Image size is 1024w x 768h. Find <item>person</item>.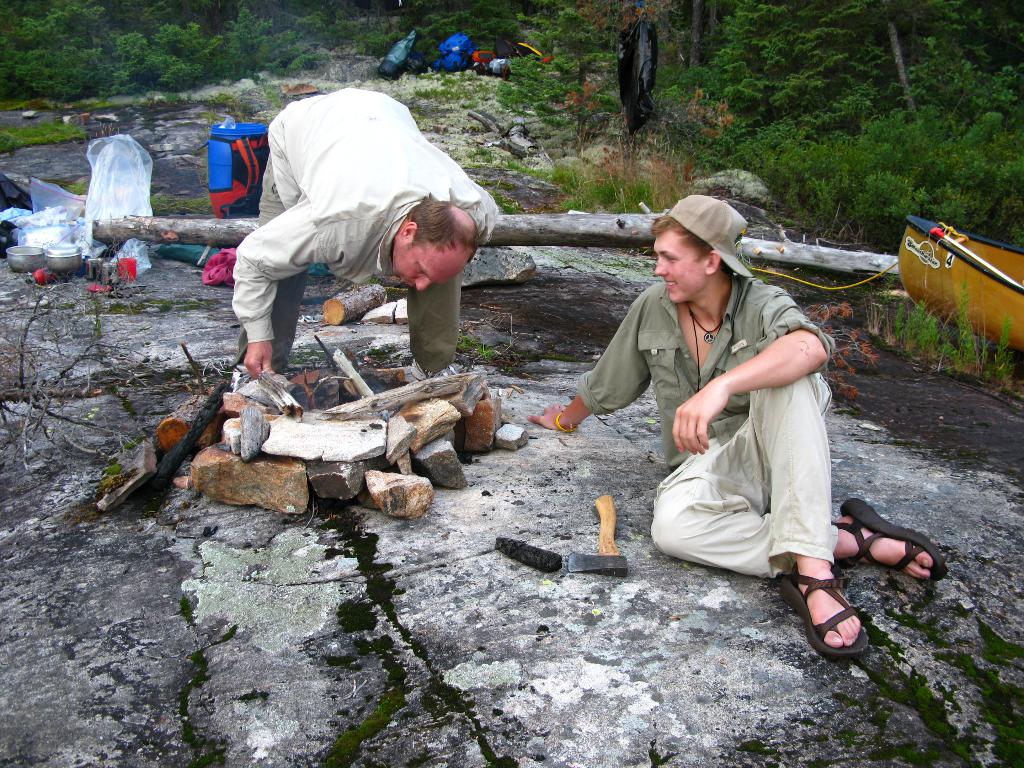
pyautogui.locateOnScreen(227, 90, 499, 395).
